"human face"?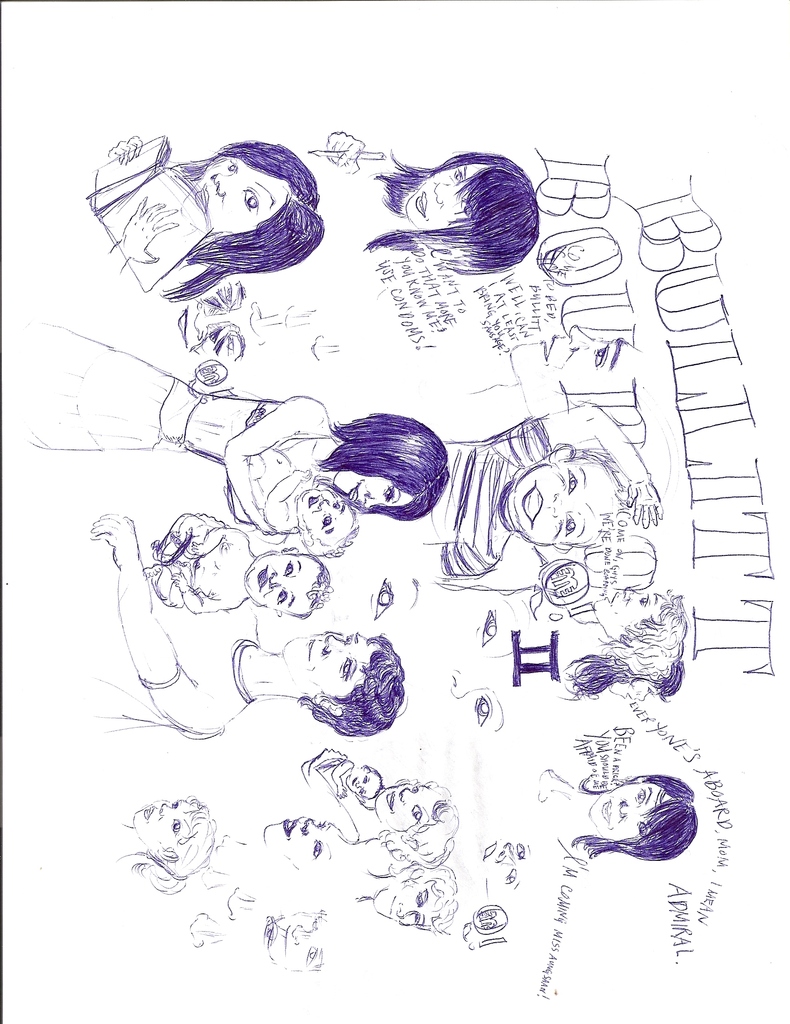
region(283, 621, 371, 702)
